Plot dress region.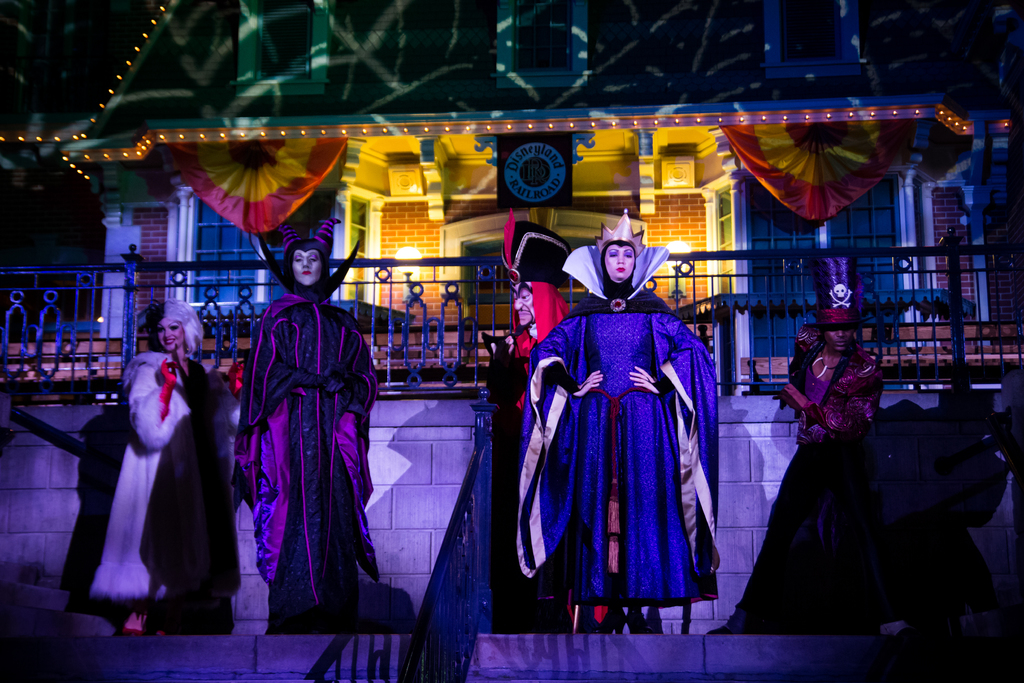
Plotted at 89,353,241,604.
